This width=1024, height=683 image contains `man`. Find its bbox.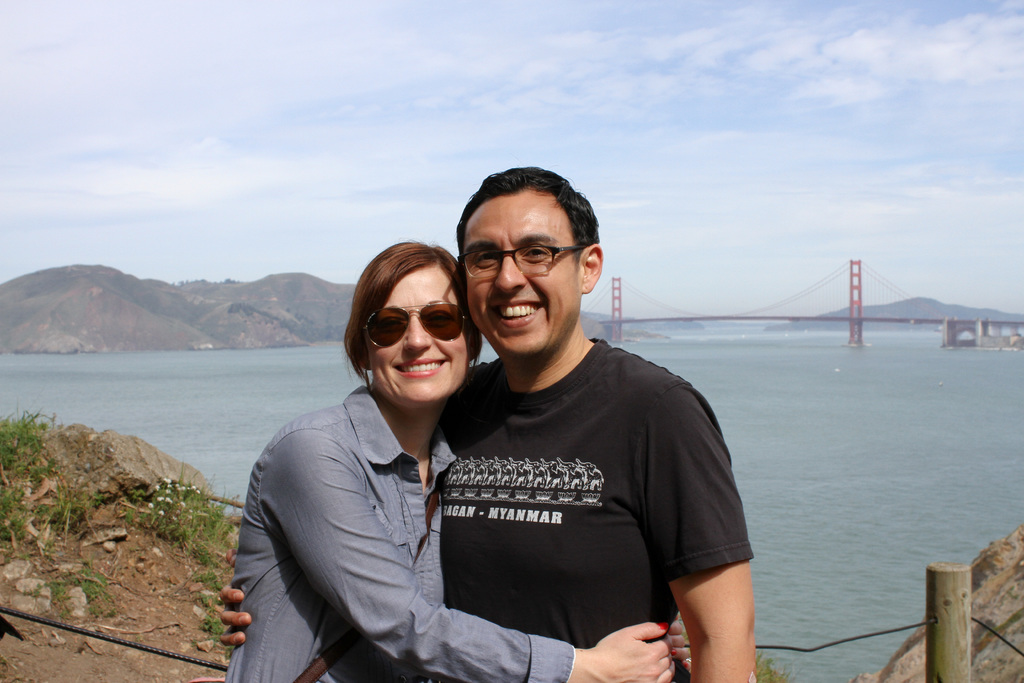
219 163 756 682.
